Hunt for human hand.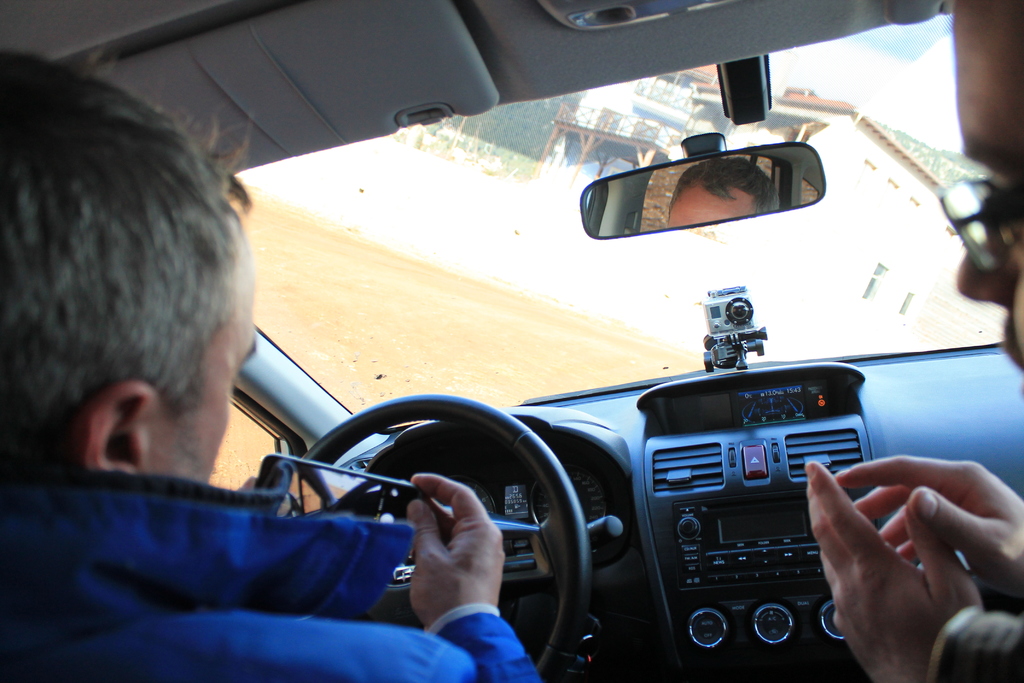
Hunted down at bbox=[804, 462, 984, 682].
